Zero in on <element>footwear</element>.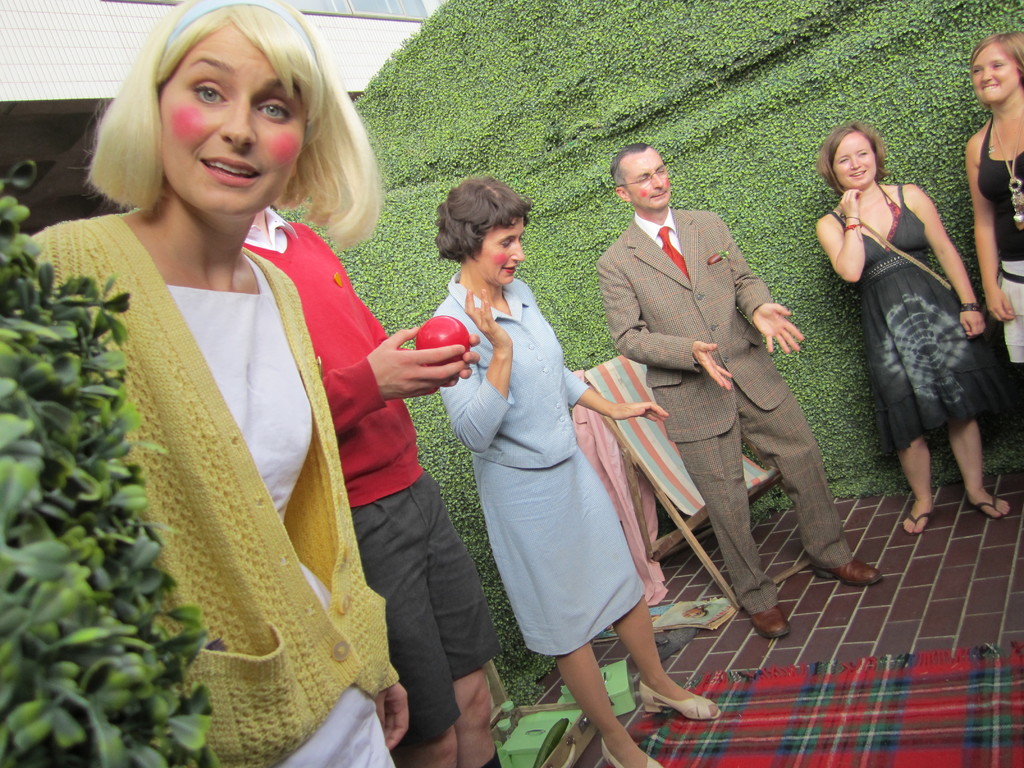
Zeroed in: region(904, 504, 938, 537).
